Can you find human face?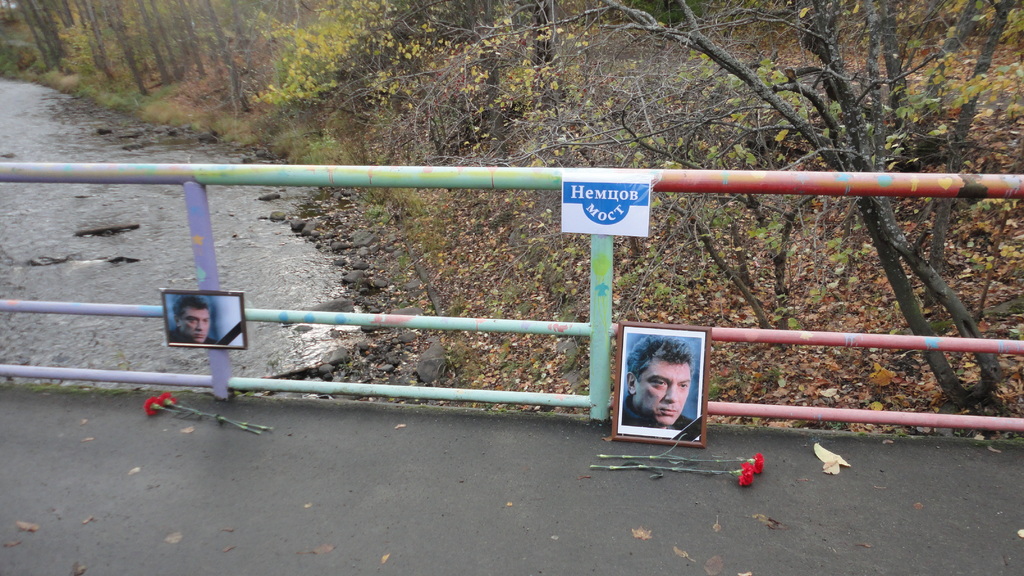
Yes, bounding box: Rect(178, 310, 210, 345).
